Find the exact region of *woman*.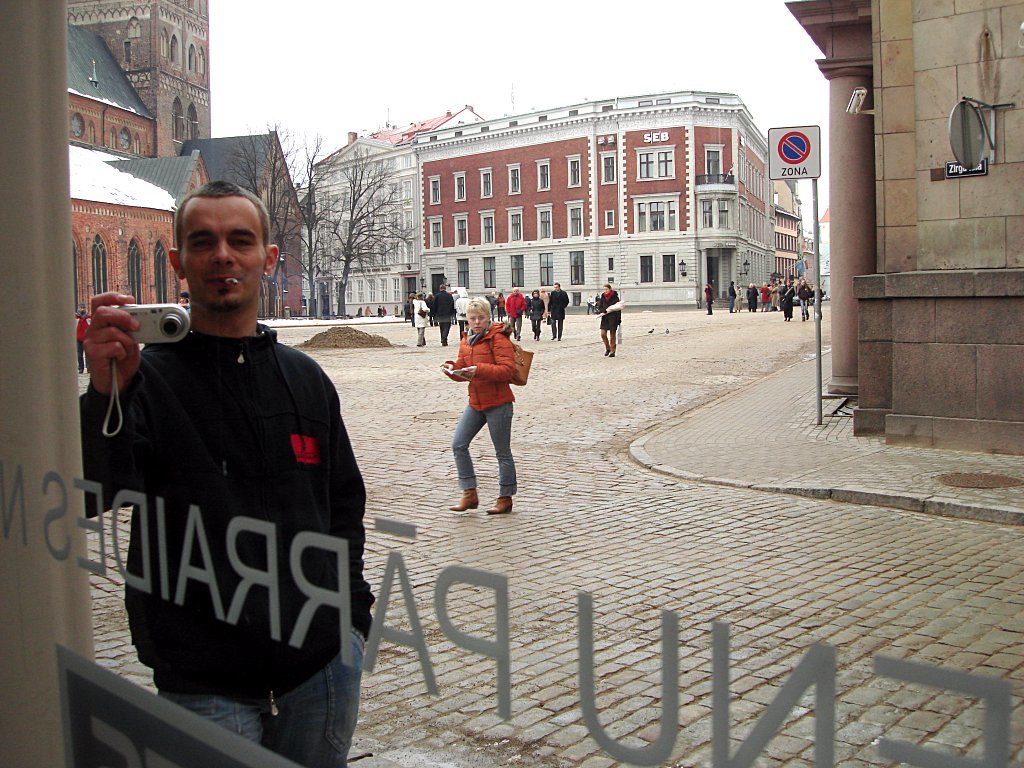
Exact region: region(410, 294, 429, 352).
